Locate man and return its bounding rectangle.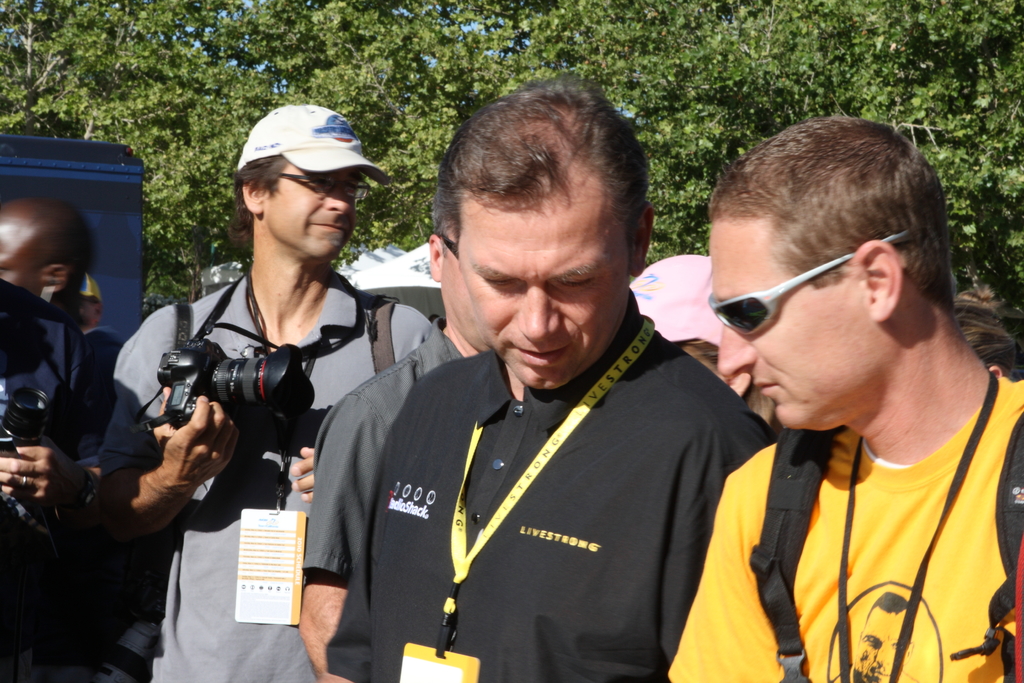
{"x1": 104, "y1": 110, "x2": 440, "y2": 682}.
